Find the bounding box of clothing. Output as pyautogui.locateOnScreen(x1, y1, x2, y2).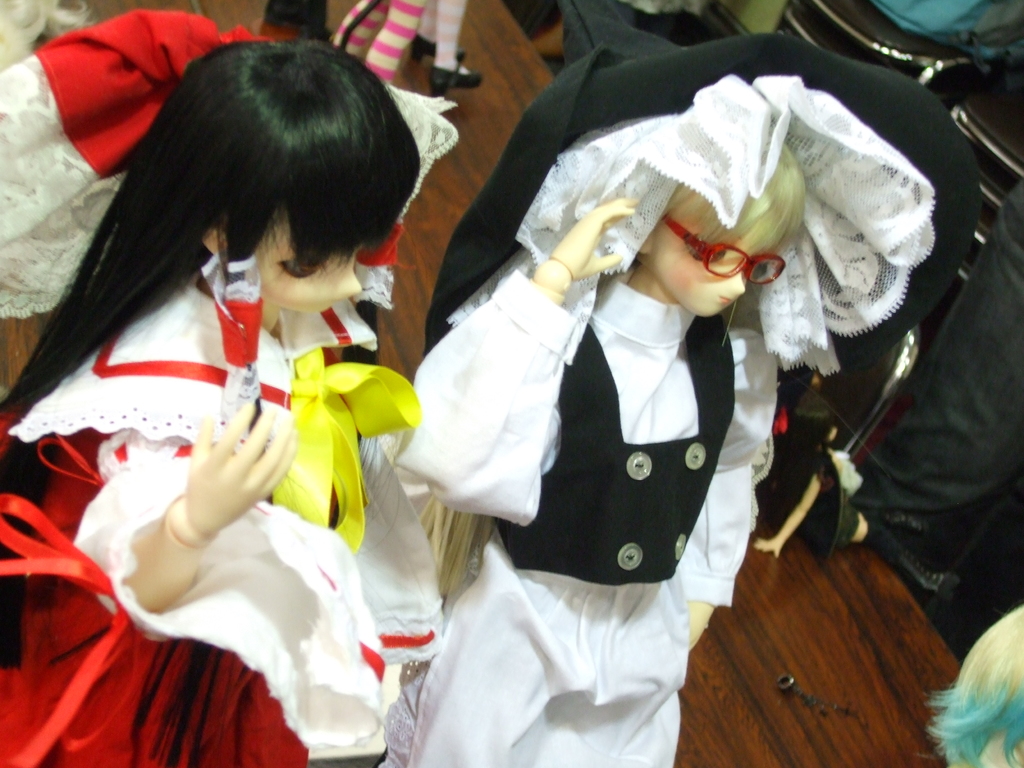
pyautogui.locateOnScreen(0, 11, 449, 767).
